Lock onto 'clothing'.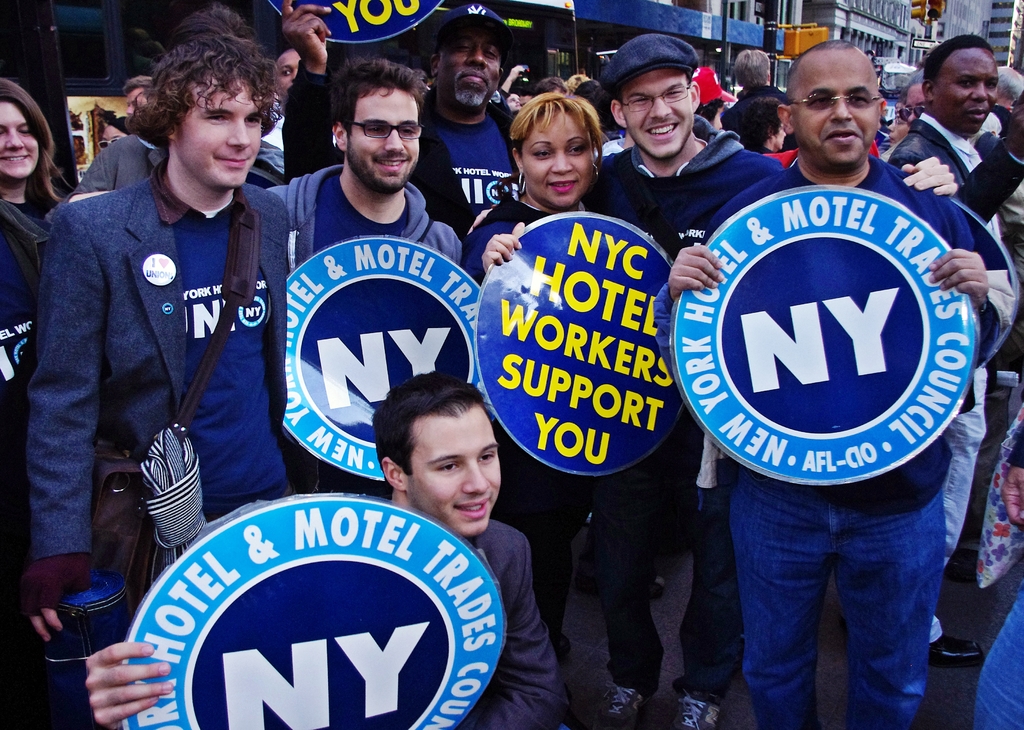
Locked: left=579, top=113, right=781, bottom=268.
